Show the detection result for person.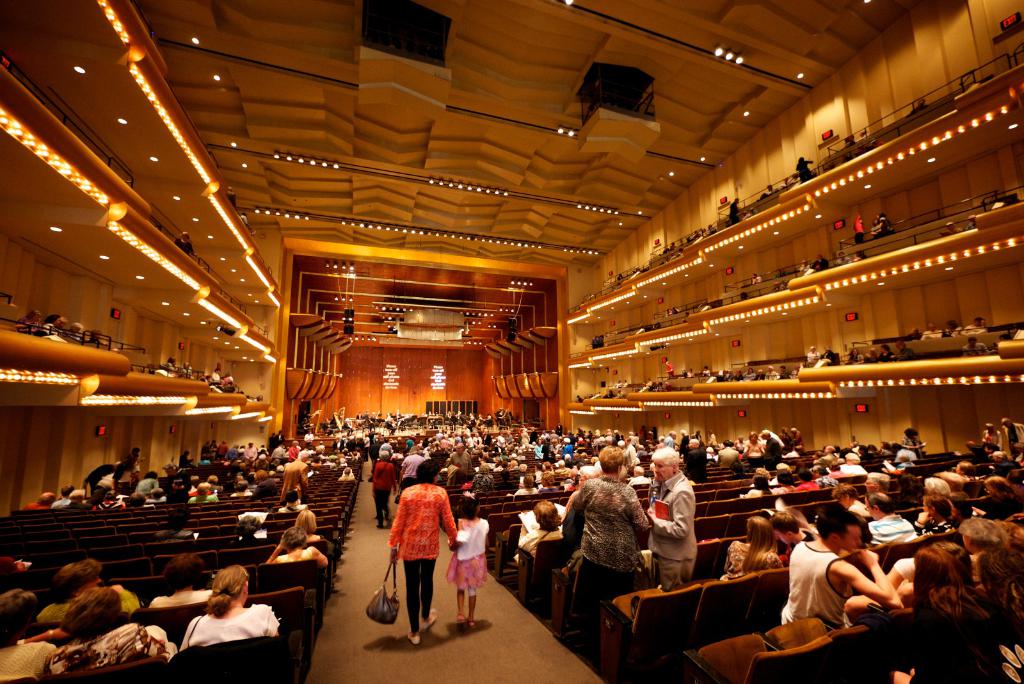
BBox(602, 389, 612, 396).
